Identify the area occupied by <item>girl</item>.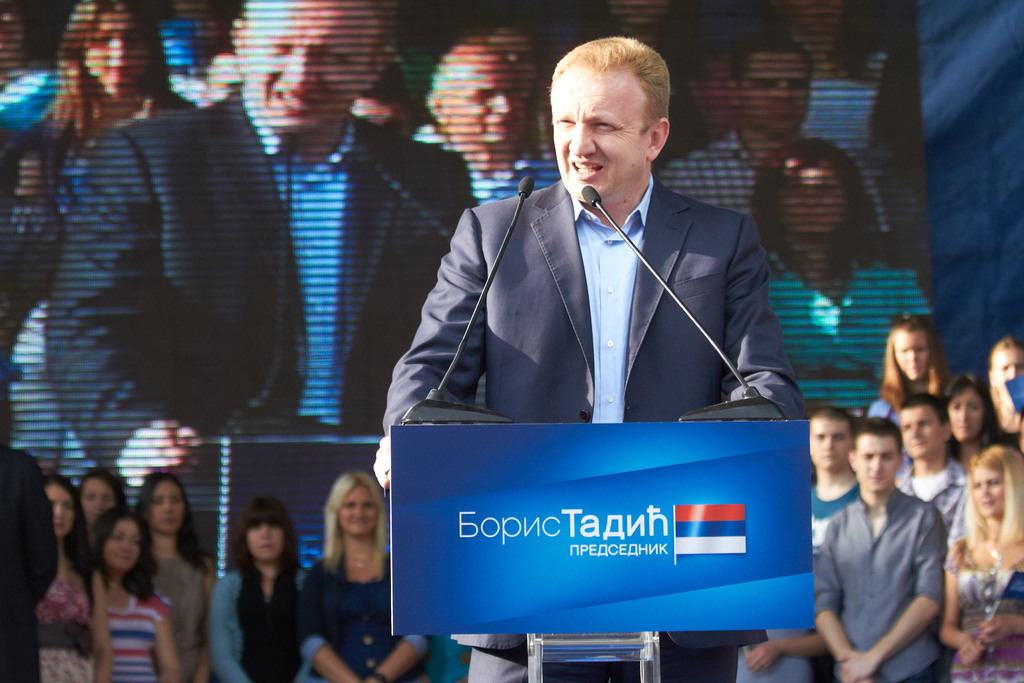
Area: [949, 446, 1023, 682].
